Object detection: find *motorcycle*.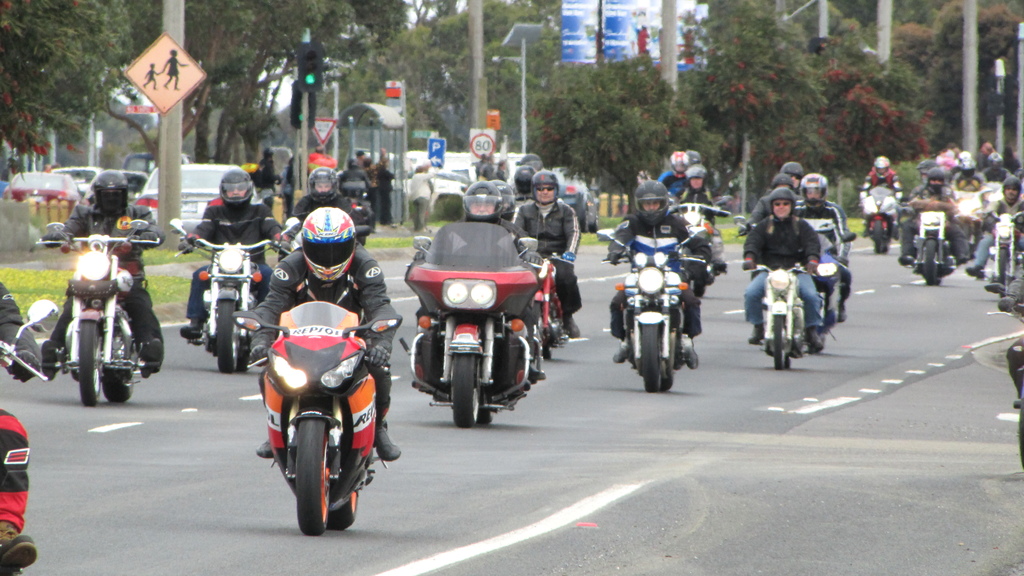
x1=397 y1=216 x2=547 y2=431.
